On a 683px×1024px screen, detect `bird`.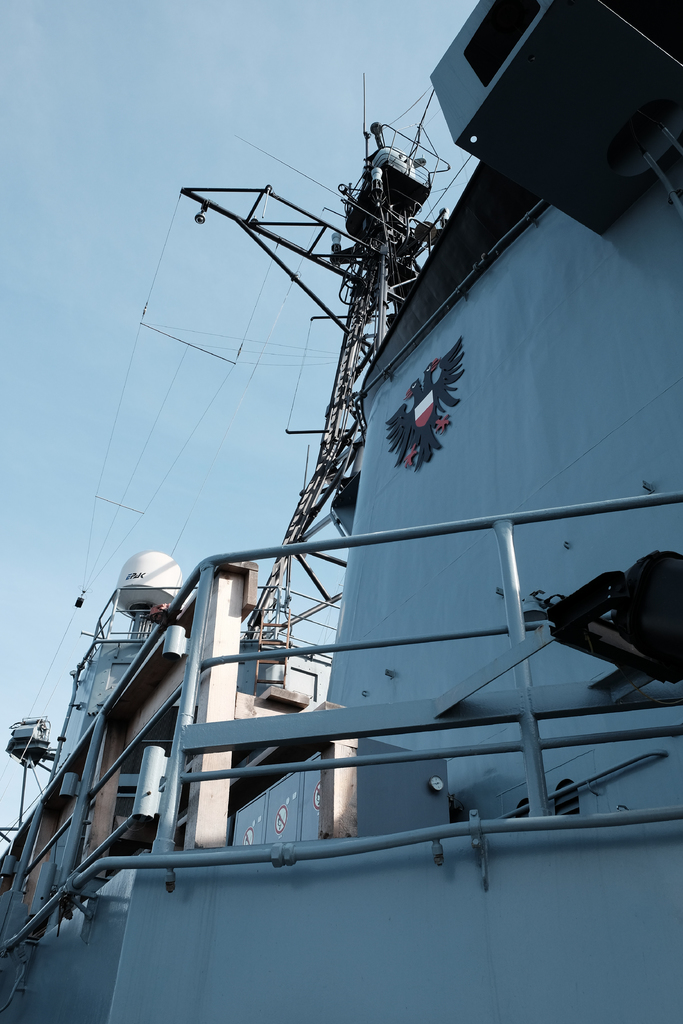
crop(379, 387, 442, 463).
